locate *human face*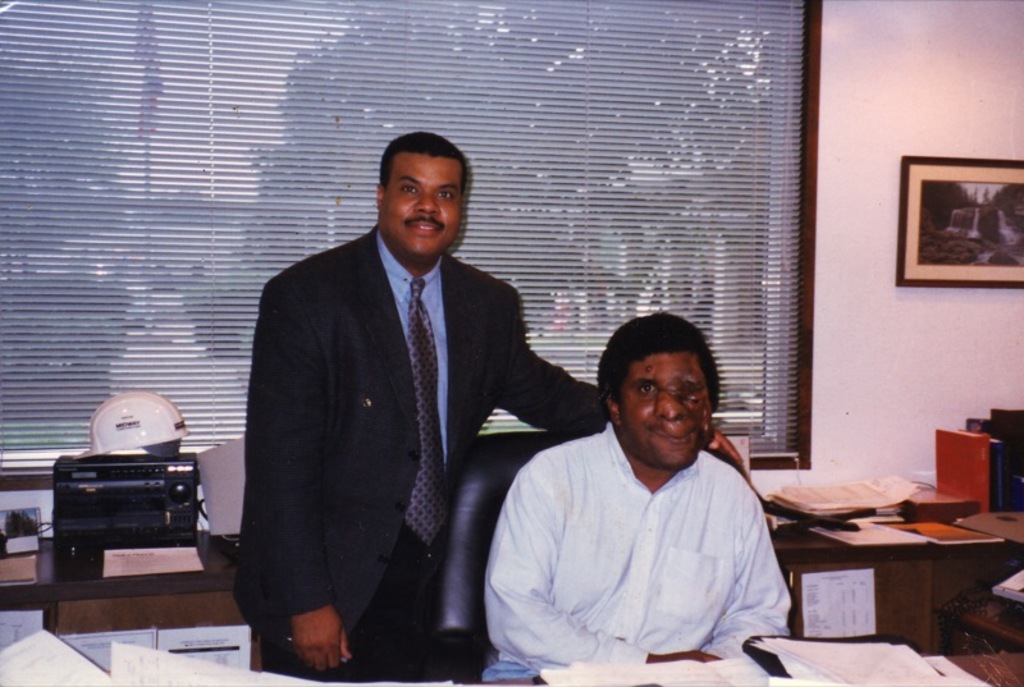
376 154 461 256
